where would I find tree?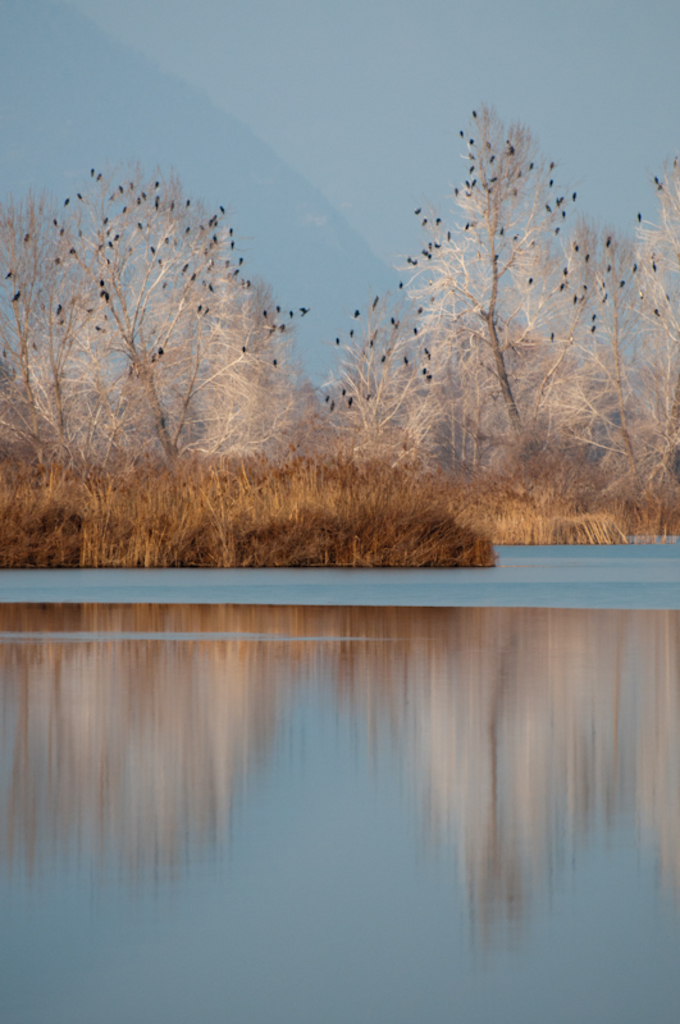
At BBox(343, 83, 638, 524).
